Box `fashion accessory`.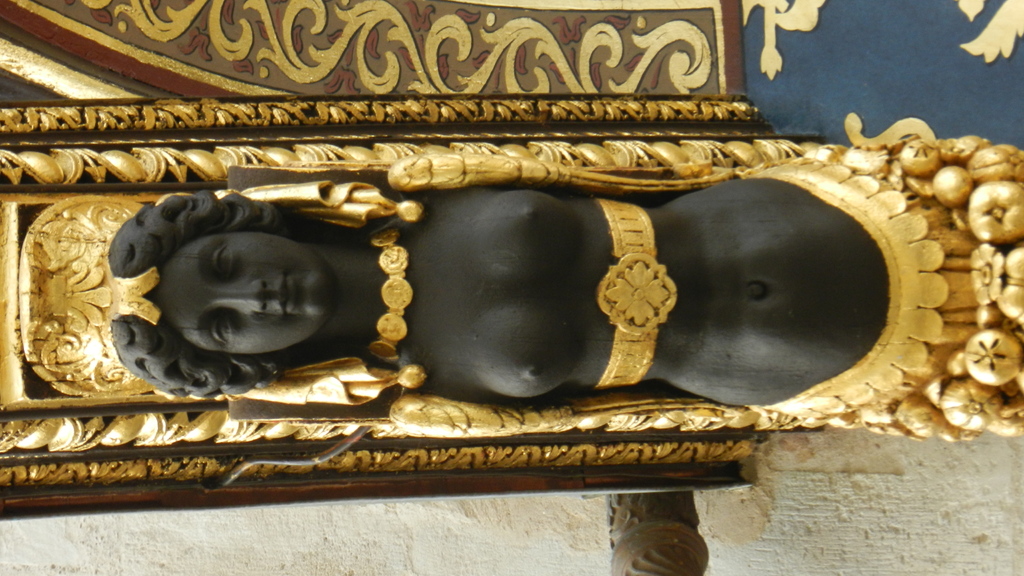
rect(109, 268, 156, 328).
